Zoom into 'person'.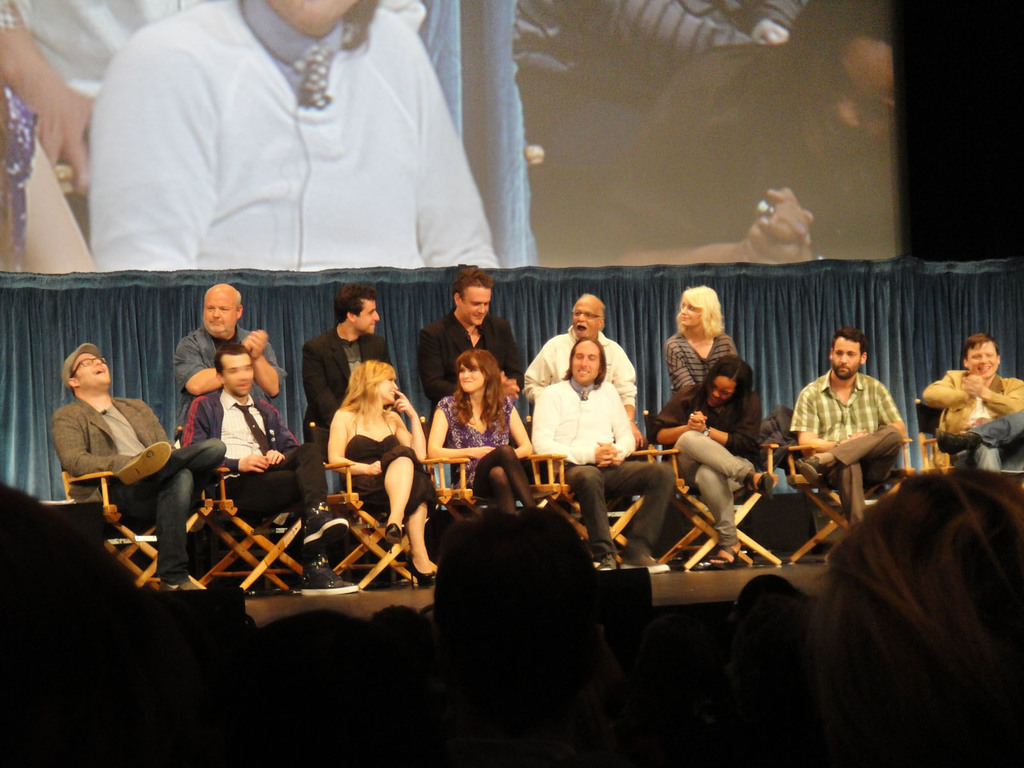
Zoom target: box(787, 331, 908, 531).
